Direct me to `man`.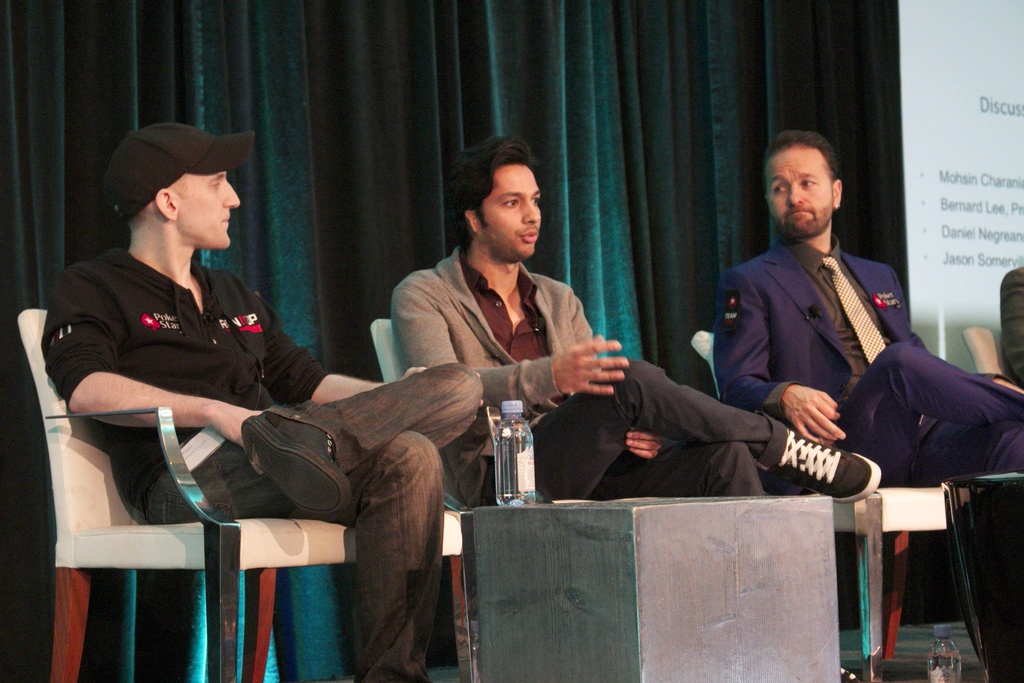
Direction: {"x1": 391, "y1": 142, "x2": 881, "y2": 682}.
